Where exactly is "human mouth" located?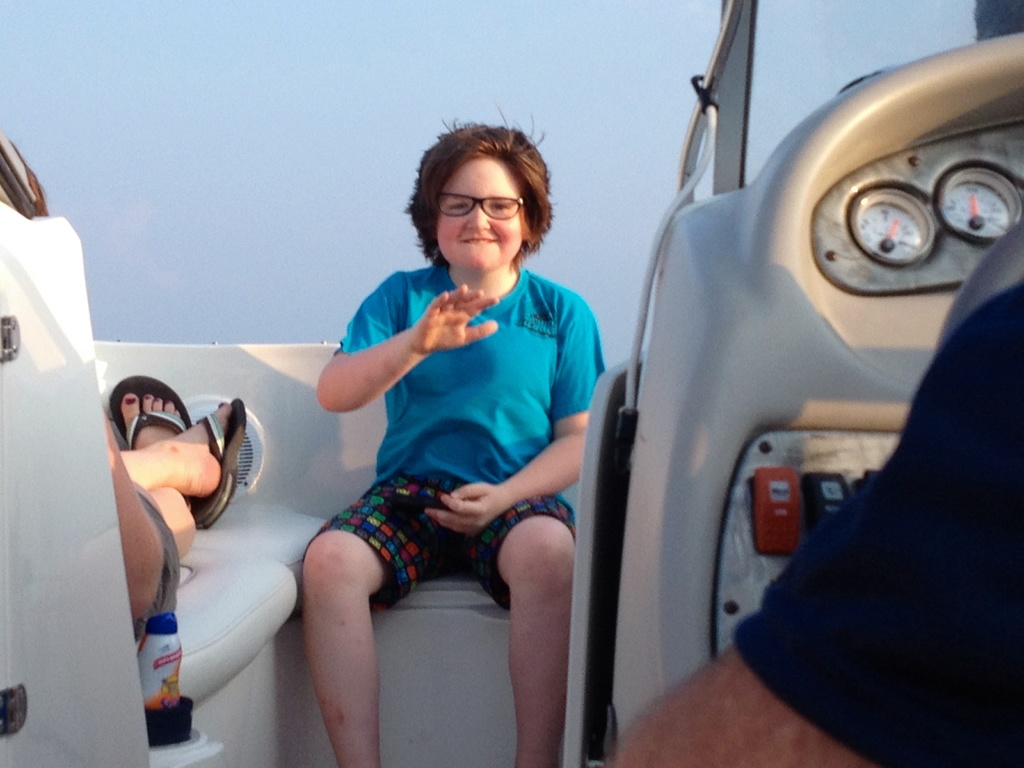
Its bounding box is bbox=(456, 229, 501, 248).
